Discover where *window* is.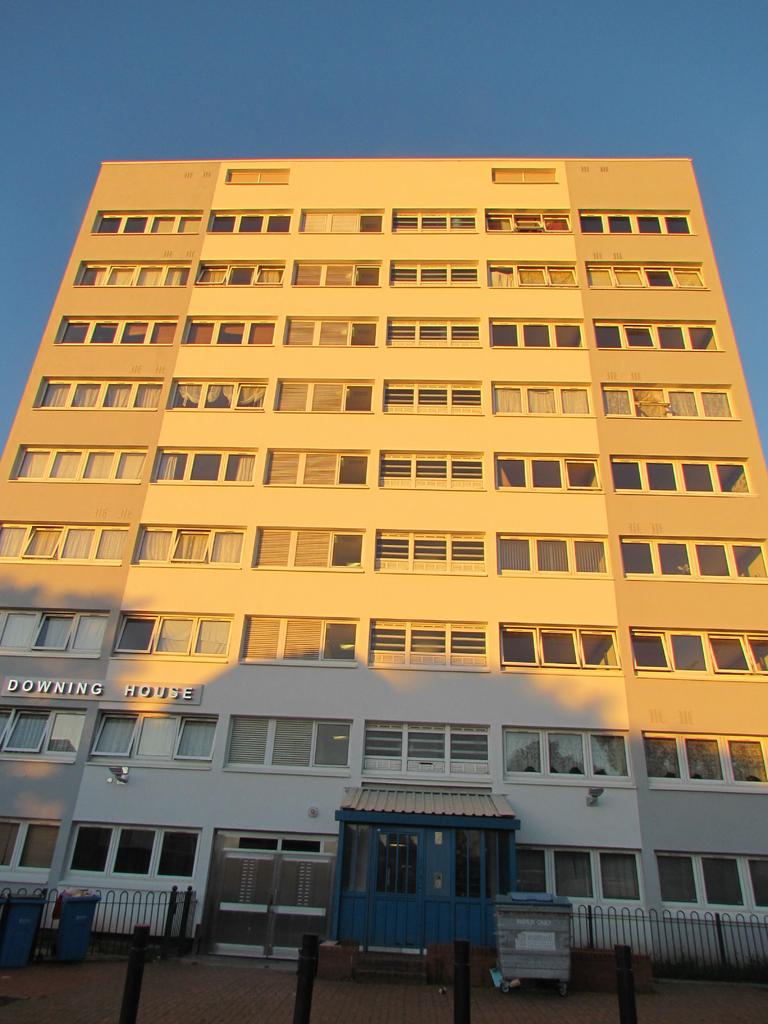
Discovered at left=586, top=729, right=630, bottom=775.
